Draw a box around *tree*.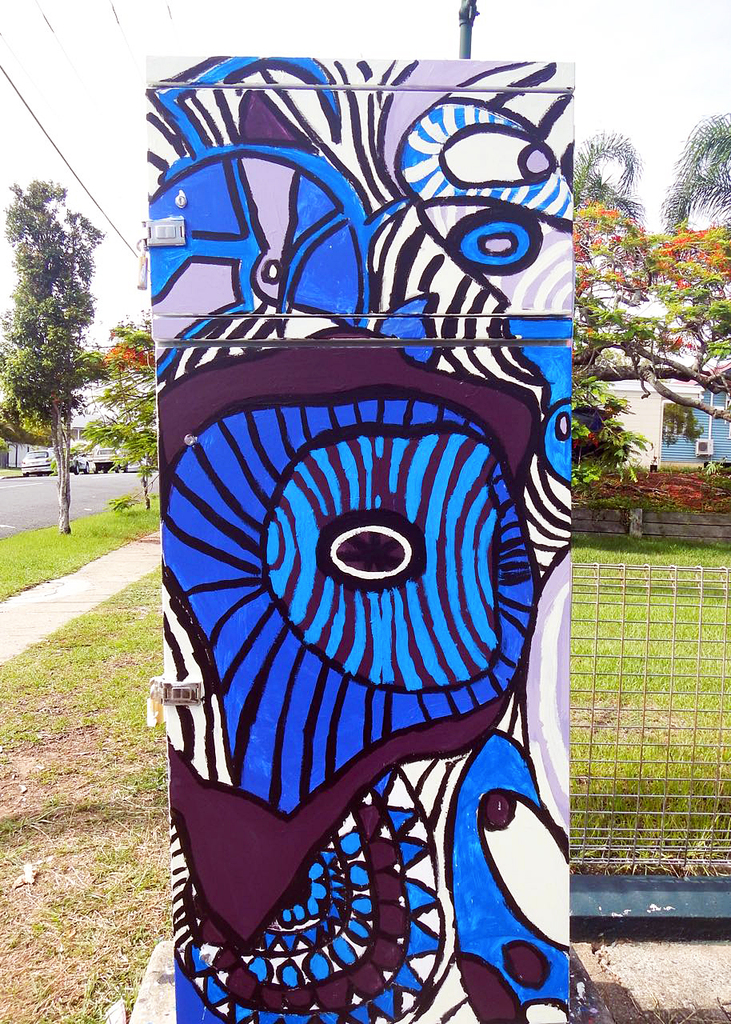
bbox=[566, 130, 641, 231].
